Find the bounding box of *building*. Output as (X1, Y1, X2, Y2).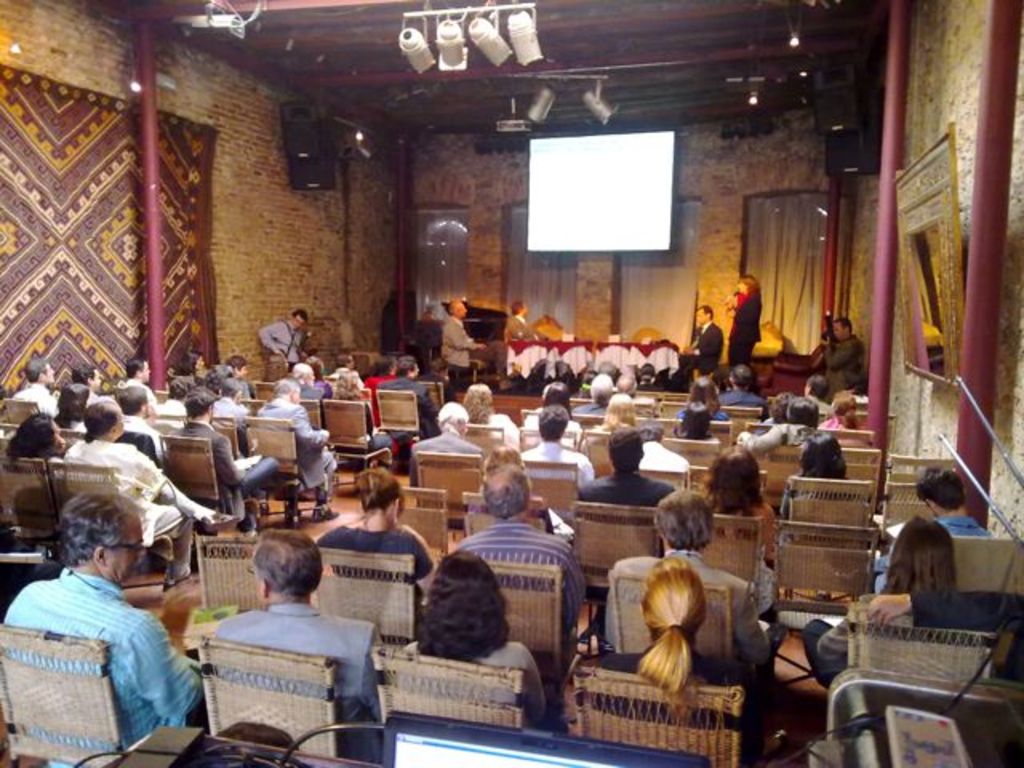
(0, 0, 1022, 766).
